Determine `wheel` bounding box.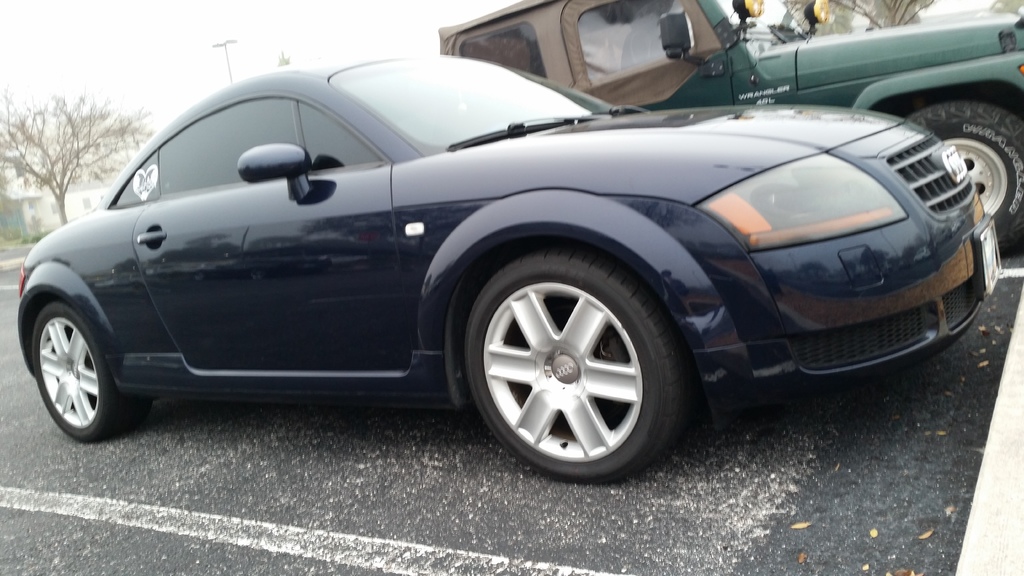
Determined: pyautogui.locateOnScreen(460, 257, 680, 488).
